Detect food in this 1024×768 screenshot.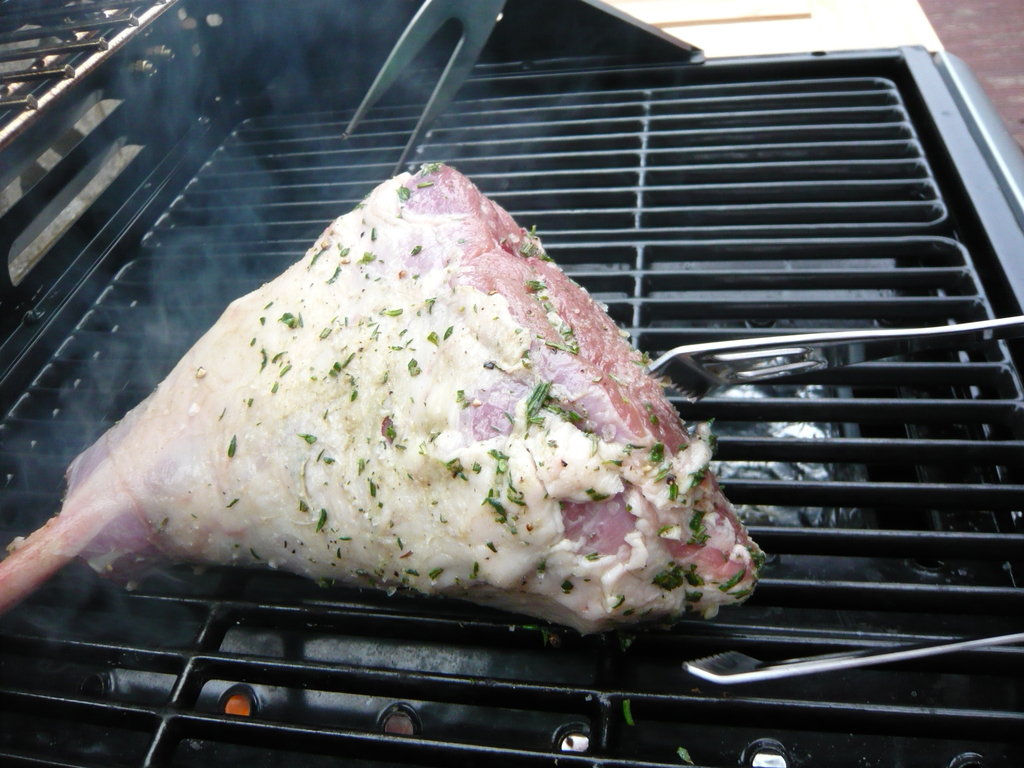
Detection: <region>13, 176, 758, 639</region>.
